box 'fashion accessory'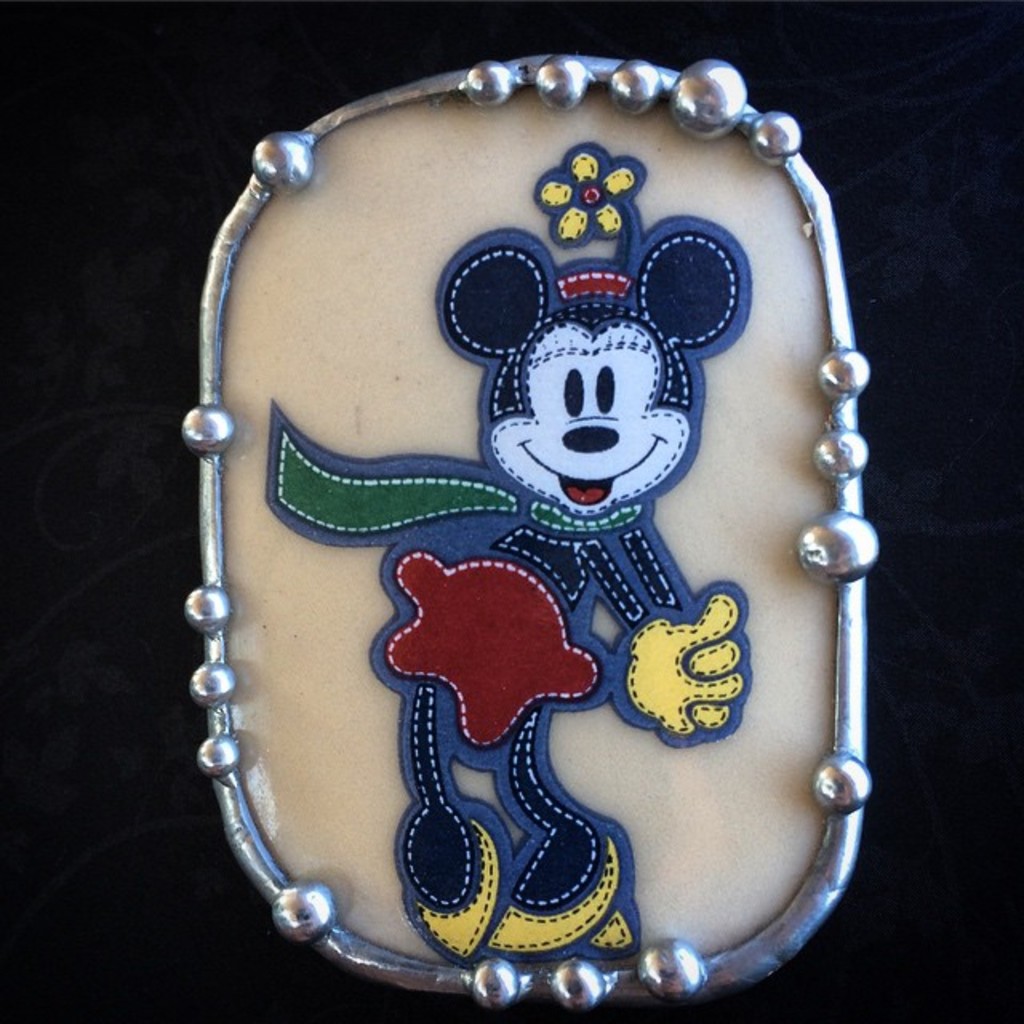
{"left": 539, "top": 142, "right": 637, "bottom": 296}
